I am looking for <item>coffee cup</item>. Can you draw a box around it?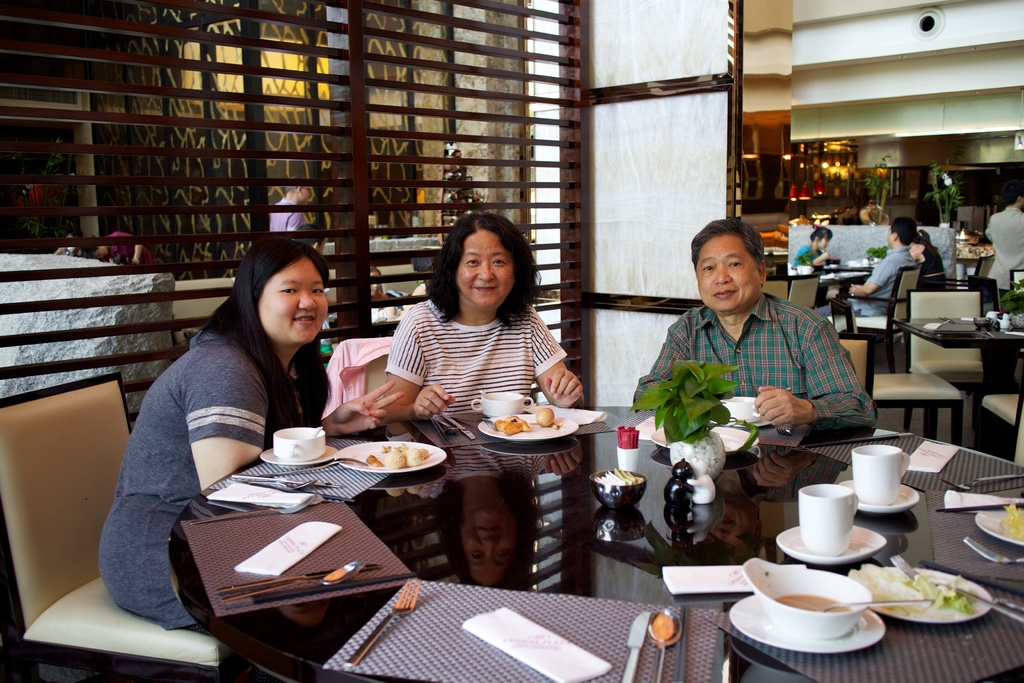
Sure, the bounding box is bbox(796, 483, 856, 554).
